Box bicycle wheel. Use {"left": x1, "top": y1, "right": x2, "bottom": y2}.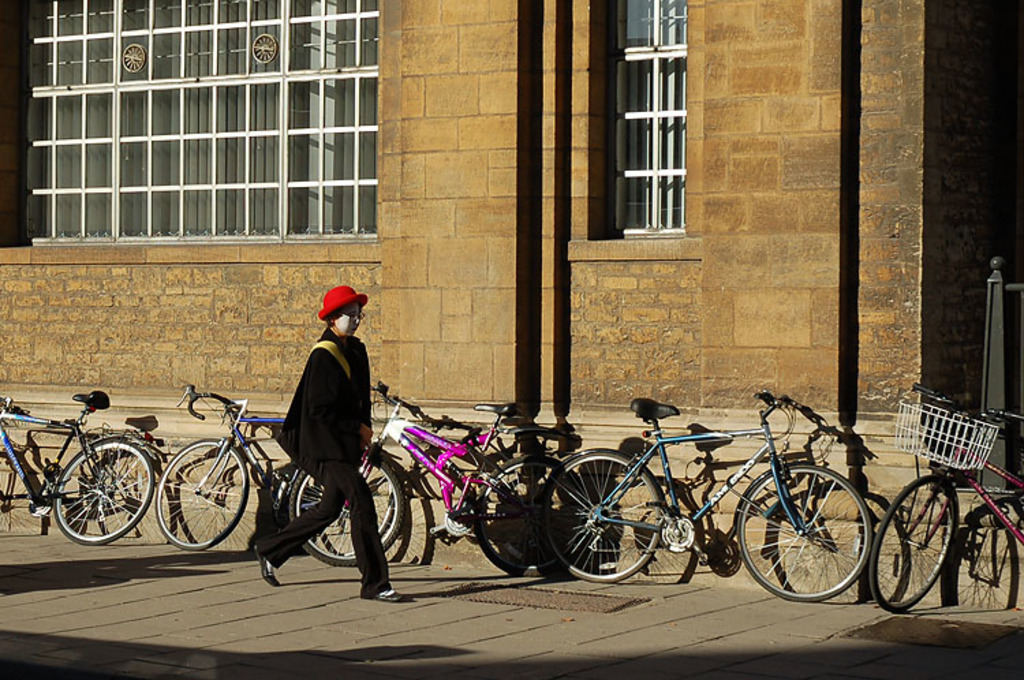
{"left": 154, "top": 431, "right": 251, "bottom": 549}.
